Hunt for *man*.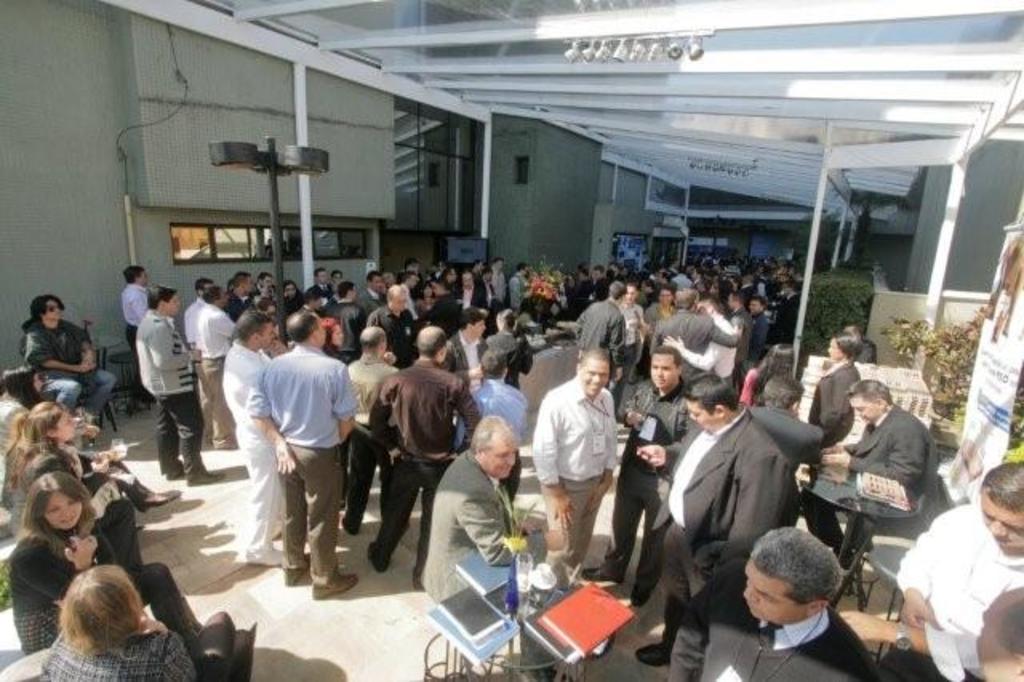
Hunted down at 891, 455, 1022, 629.
